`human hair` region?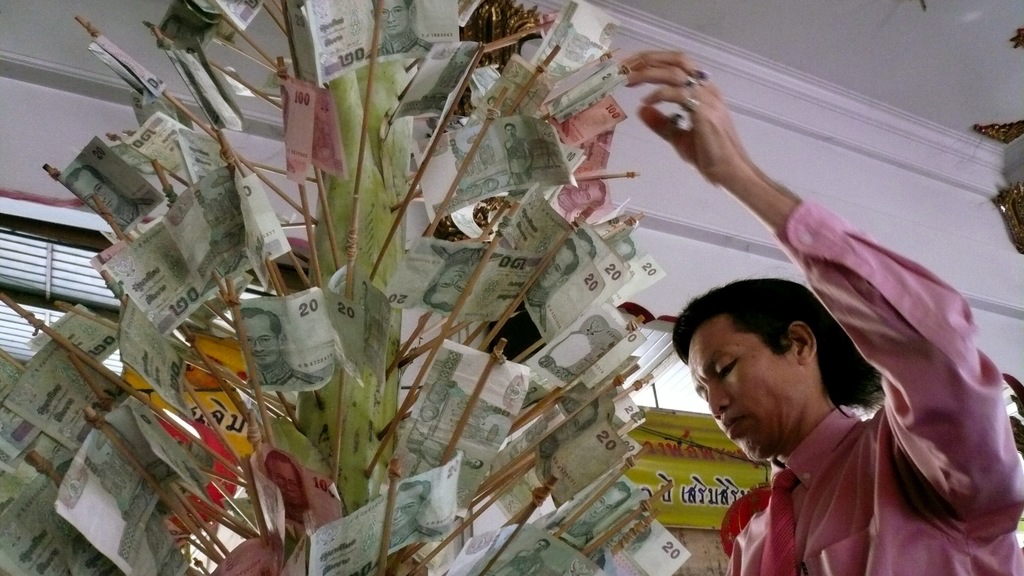
691 274 885 435
